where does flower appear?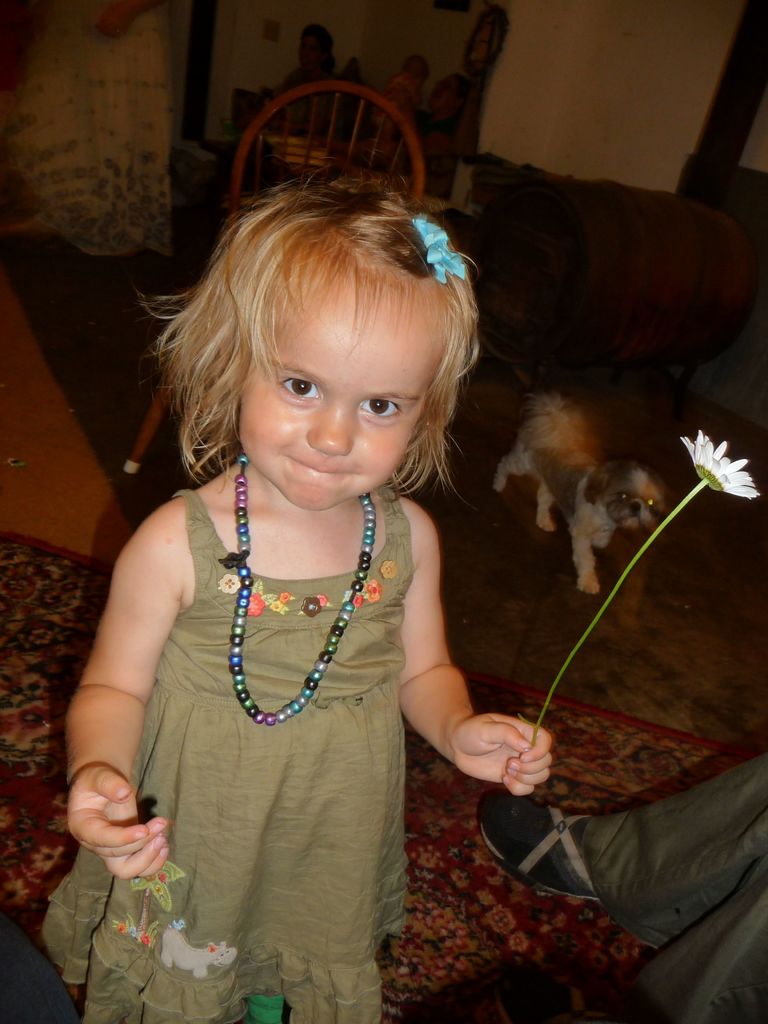
Appears at x1=128, y1=857, x2=180, y2=915.
